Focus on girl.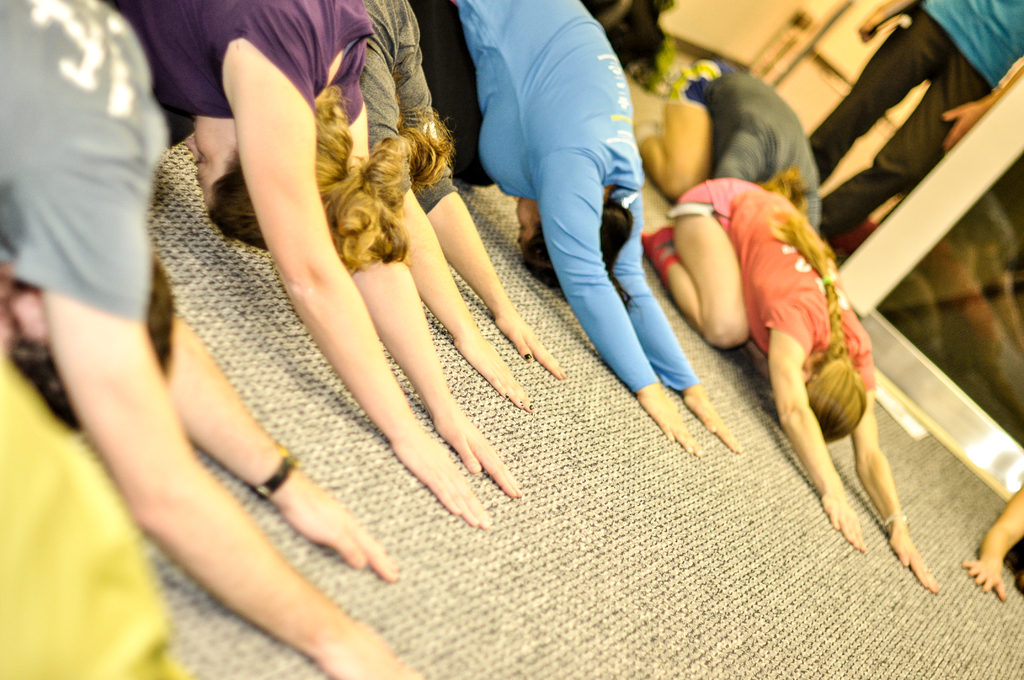
Focused at bbox(407, 0, 733, 461).
